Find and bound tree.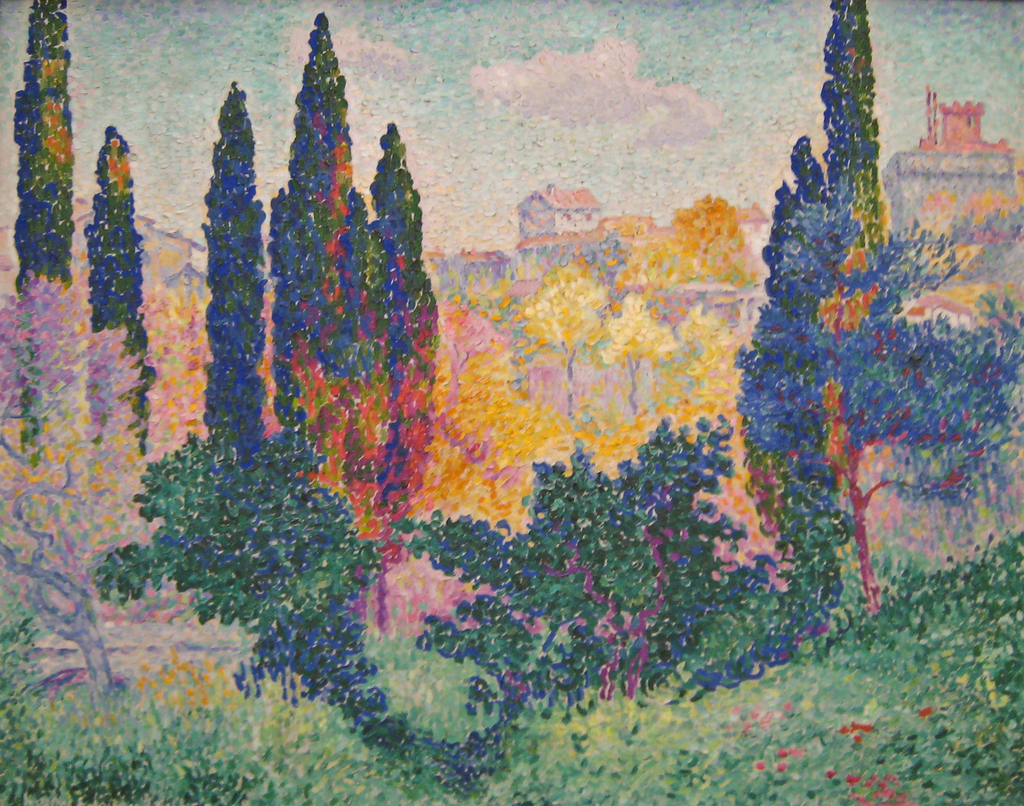
Bound: (15, 0, 78, 460).
